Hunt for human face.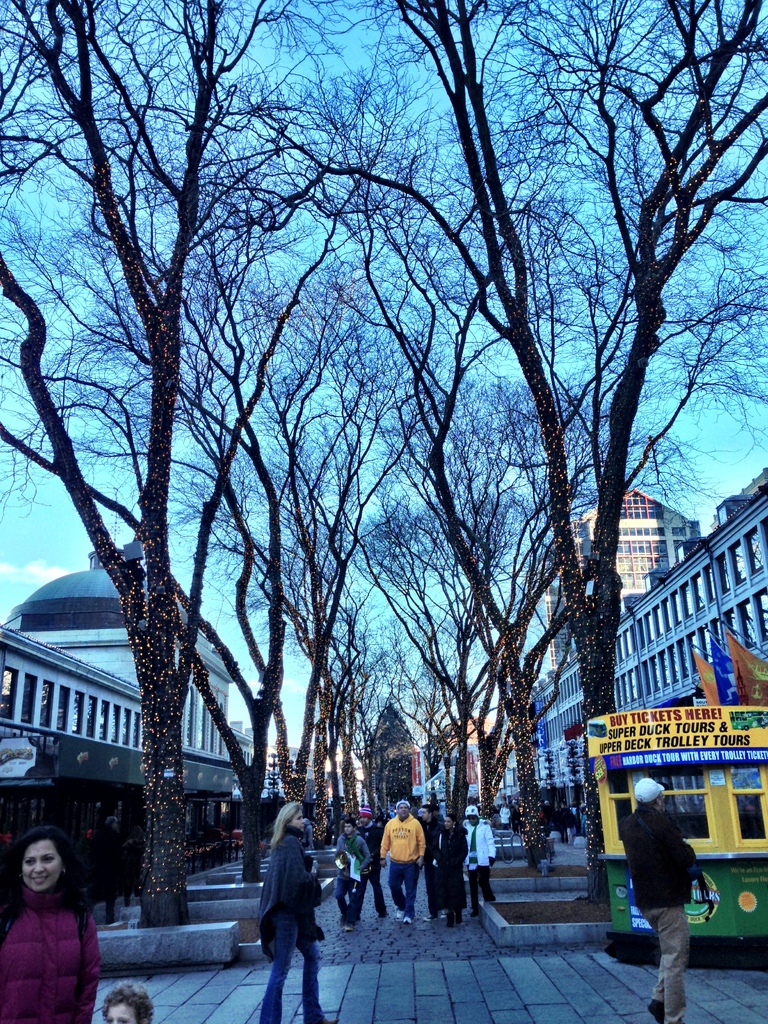
Hunted down at crop(286, 805, 312, 836).
